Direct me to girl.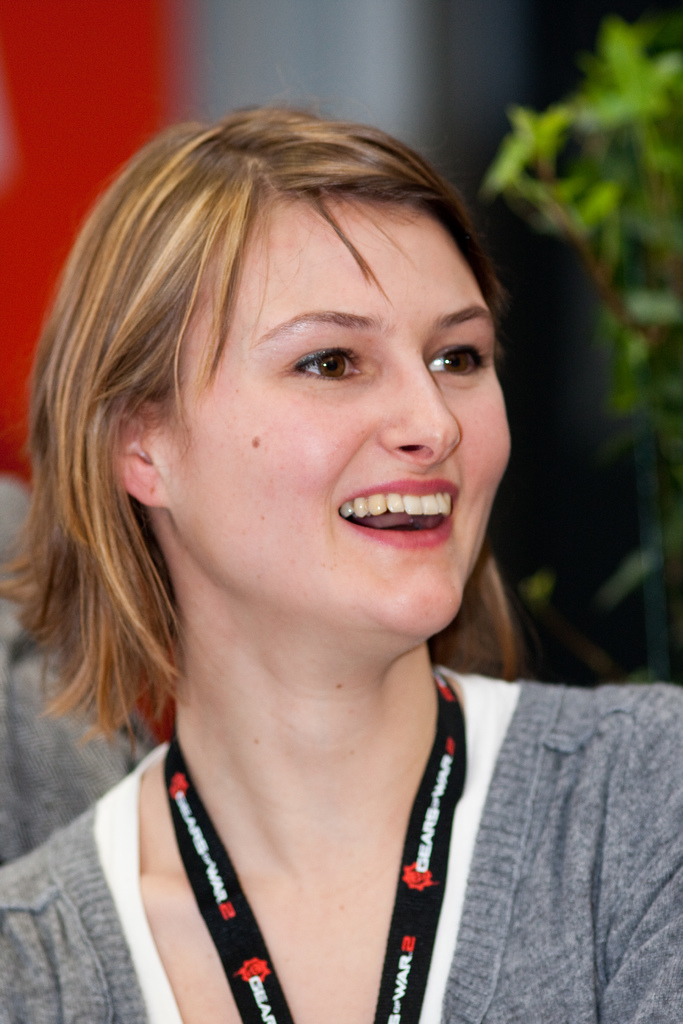
Direction: locate(0, 106, 682, 1023).
